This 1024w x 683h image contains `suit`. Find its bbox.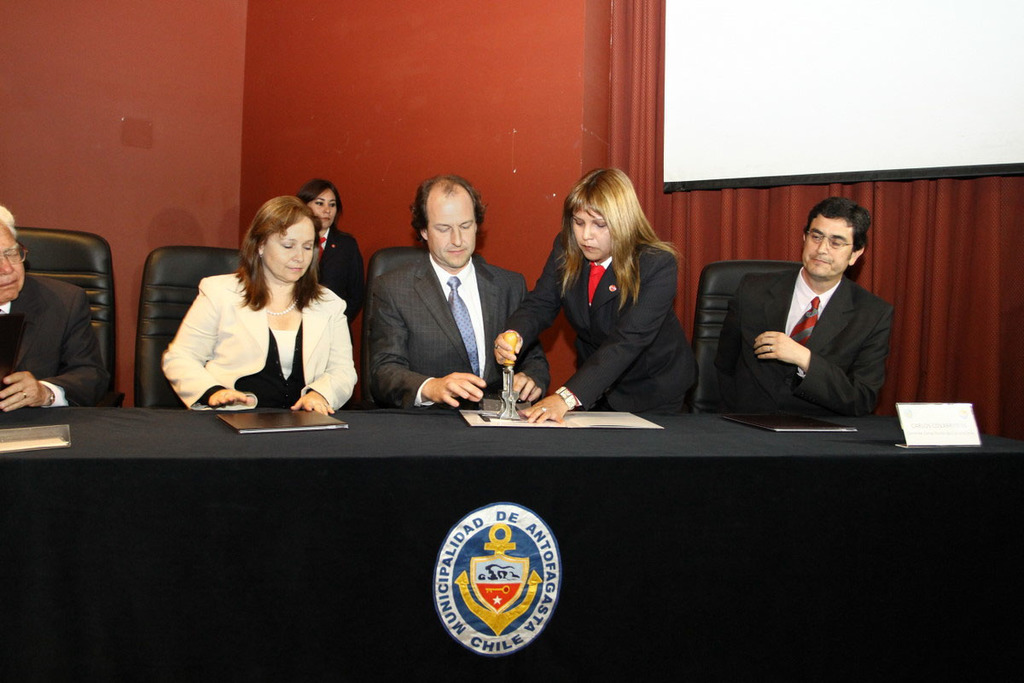
left=159, top=270, right=361, bottom=412.
